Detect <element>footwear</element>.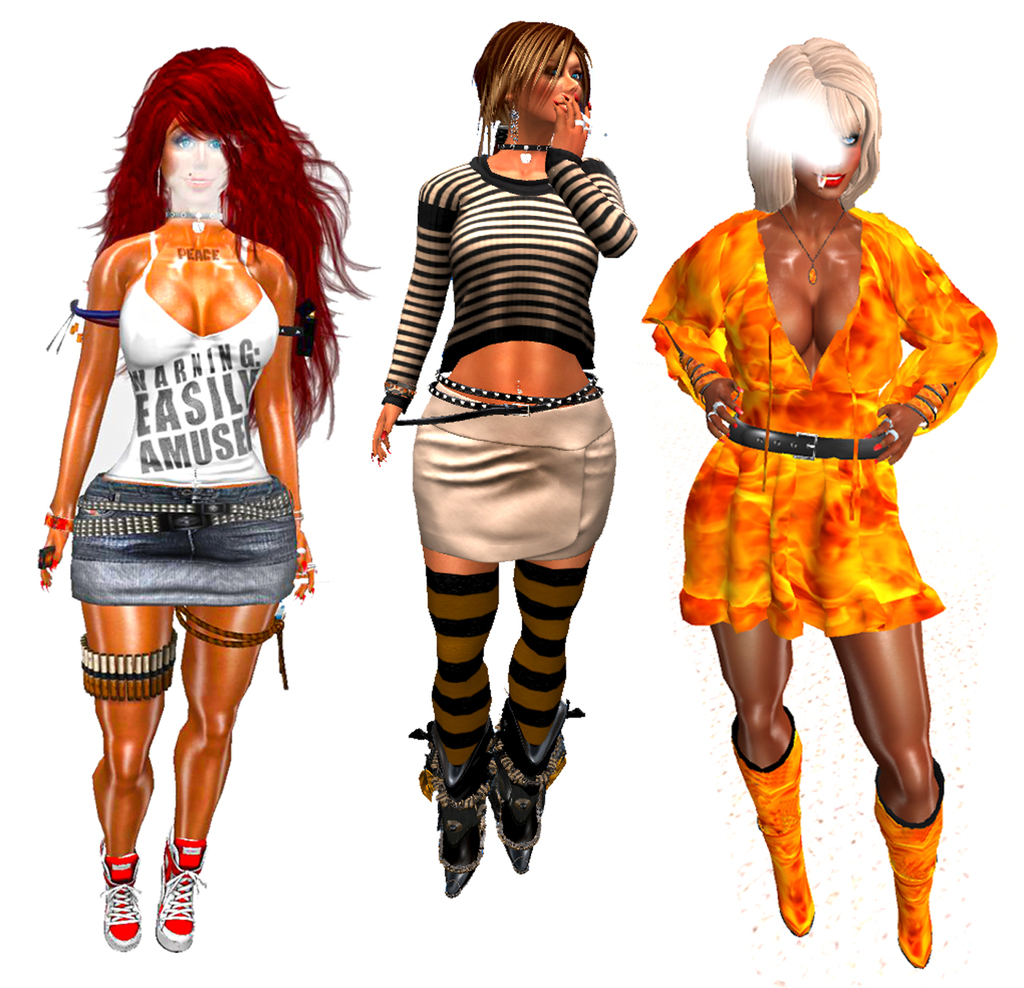
Detected at <region>725, 702, 818, 938</region>.
